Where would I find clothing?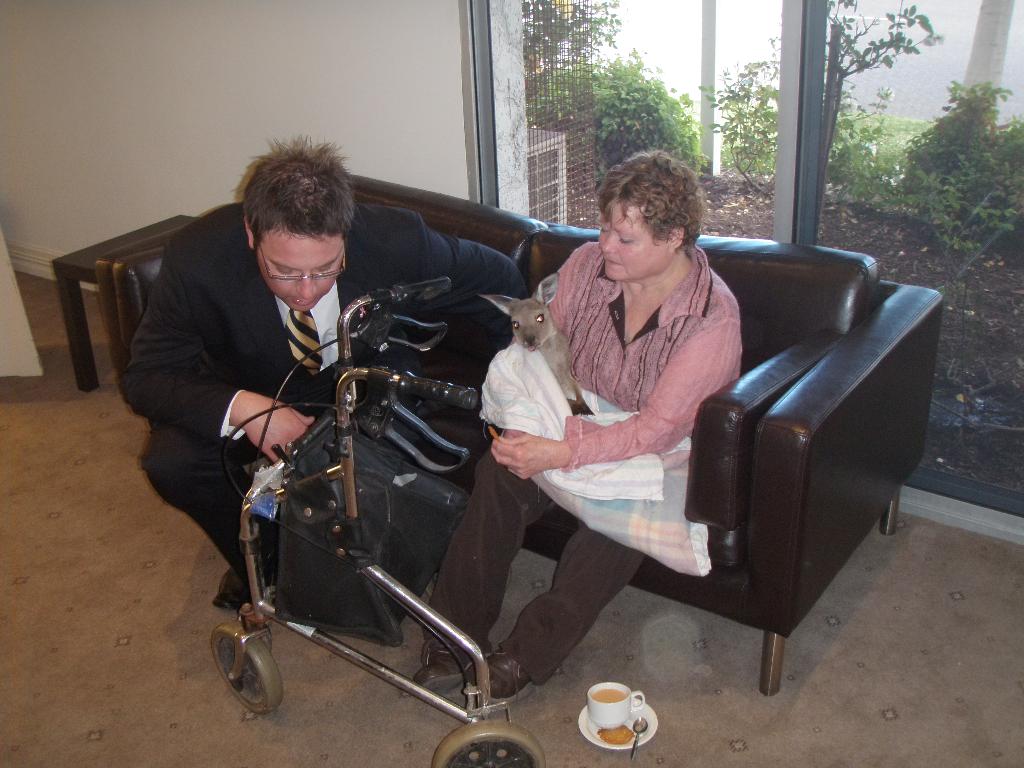
At x1=120 y1=209 x2=548 y2=561.
